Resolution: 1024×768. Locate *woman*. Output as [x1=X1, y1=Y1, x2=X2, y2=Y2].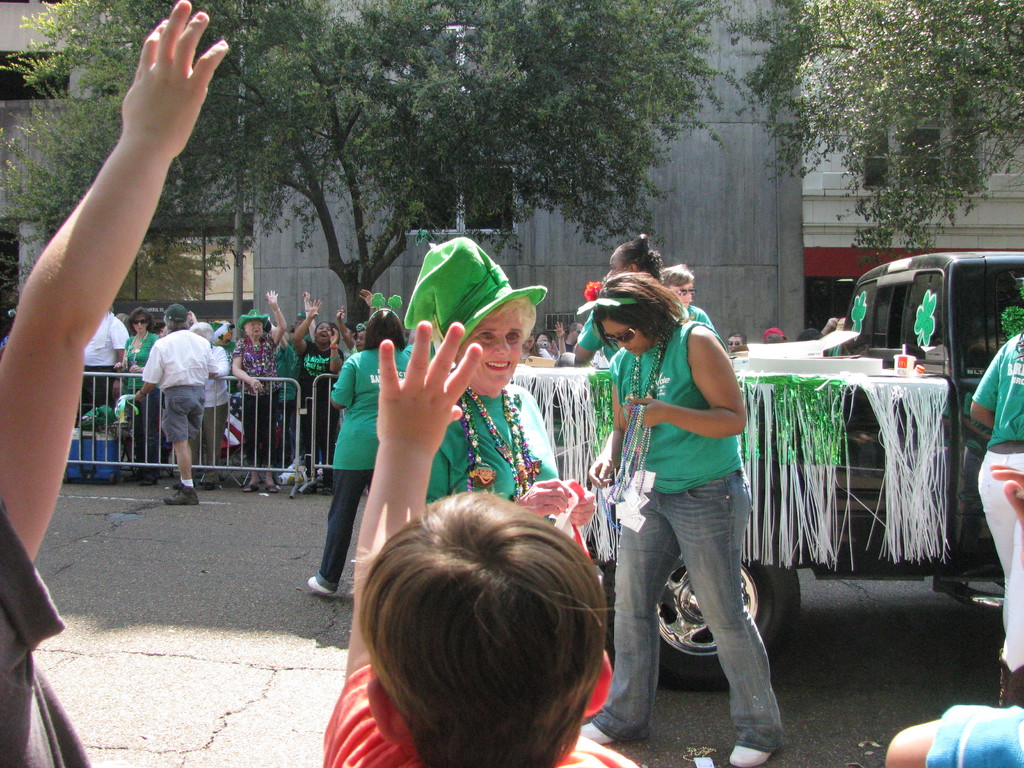
[x1=404, y1=236, x2=579, y2=529].
